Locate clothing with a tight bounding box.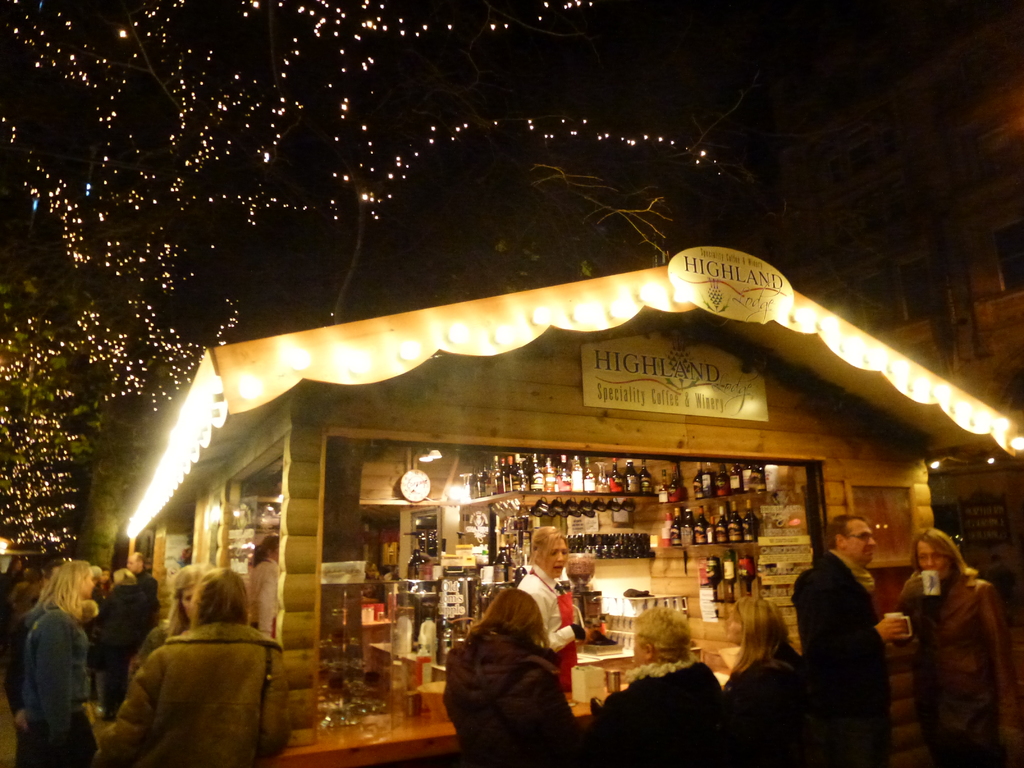
select_region(115, 628, 289, 762).
